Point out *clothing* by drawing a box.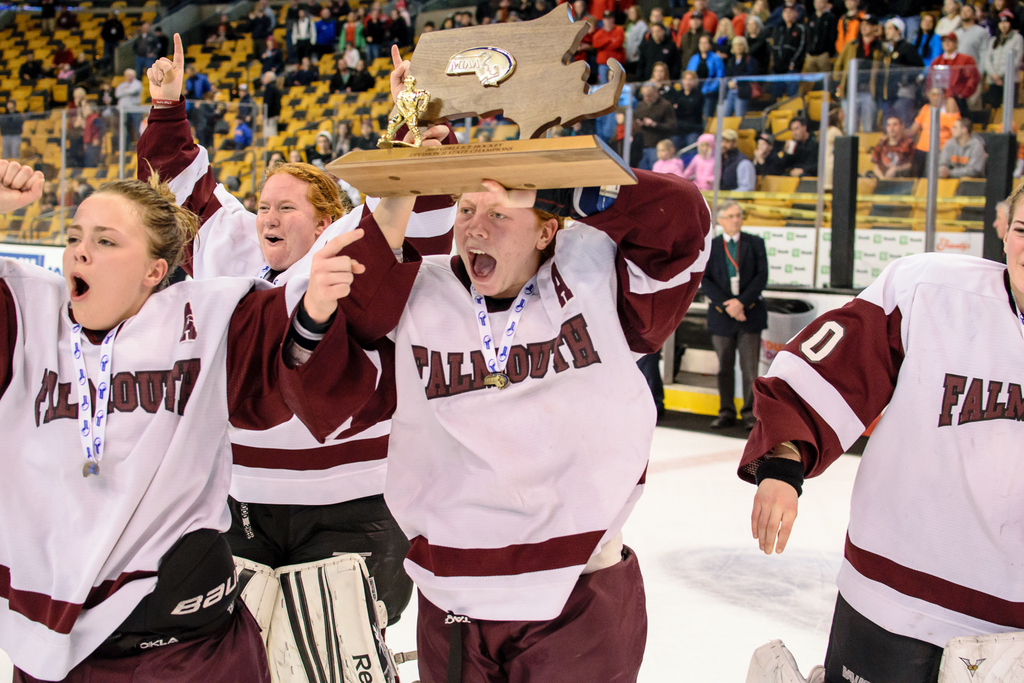
<bbox>0, 252, 323, 682</bbox>.
